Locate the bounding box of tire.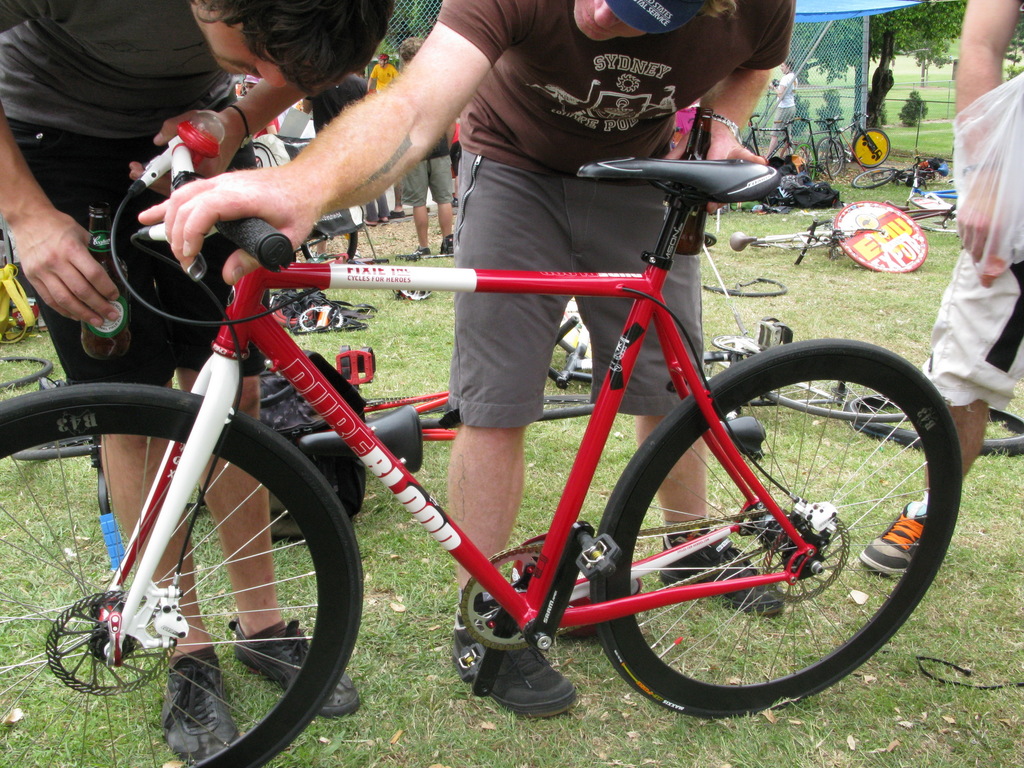
Bounding box: box(703, 278, 787, 296).
